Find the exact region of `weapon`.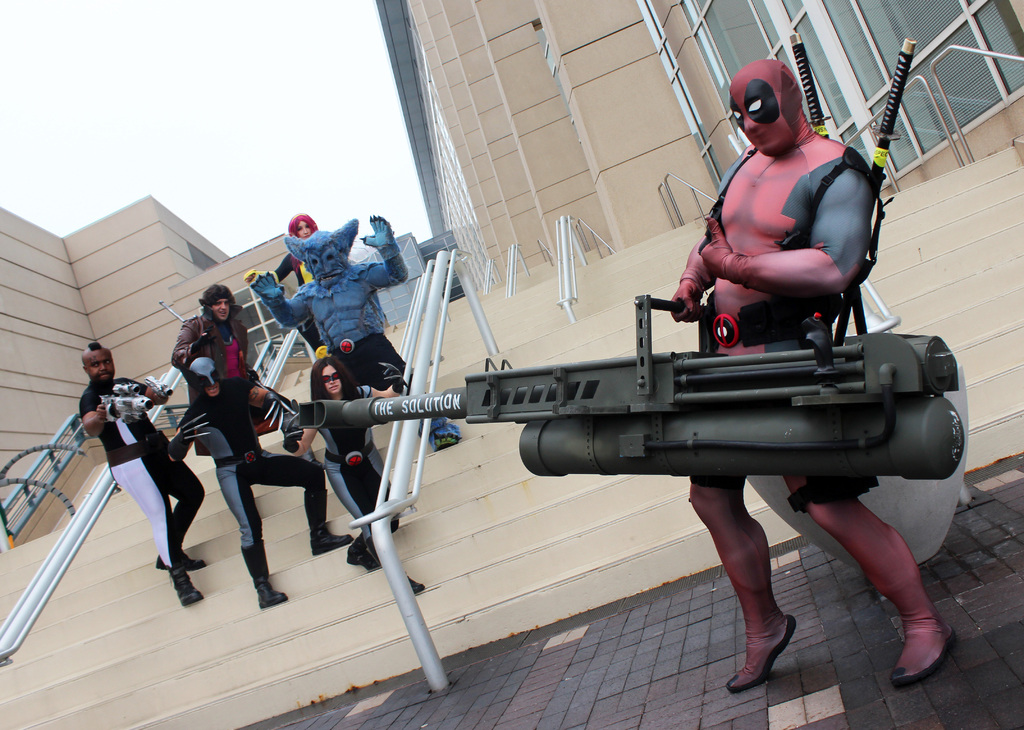
Exact region: crop(95, 378, 157, 425).
